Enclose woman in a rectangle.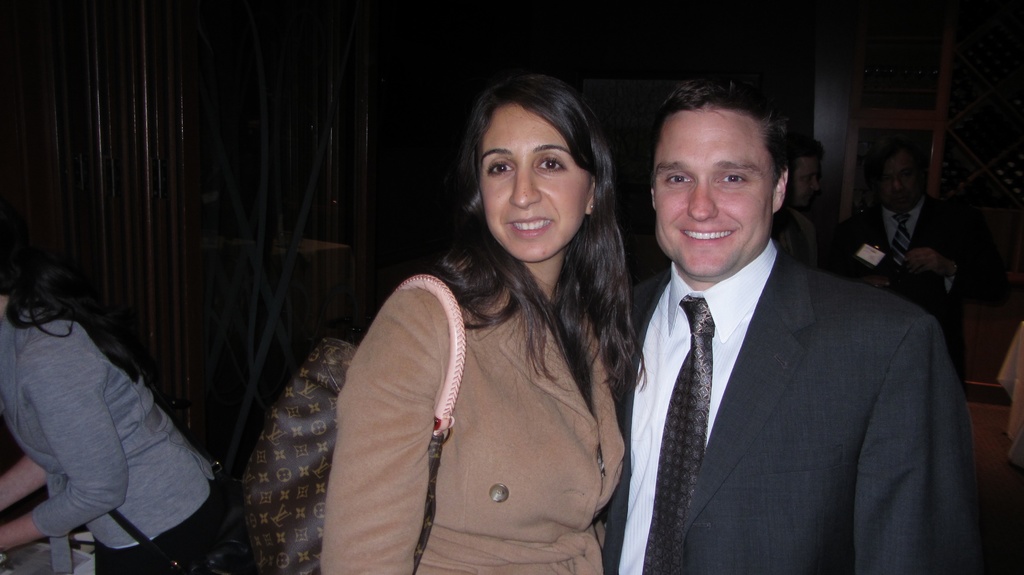
detection(0, 278, 255, 574).
